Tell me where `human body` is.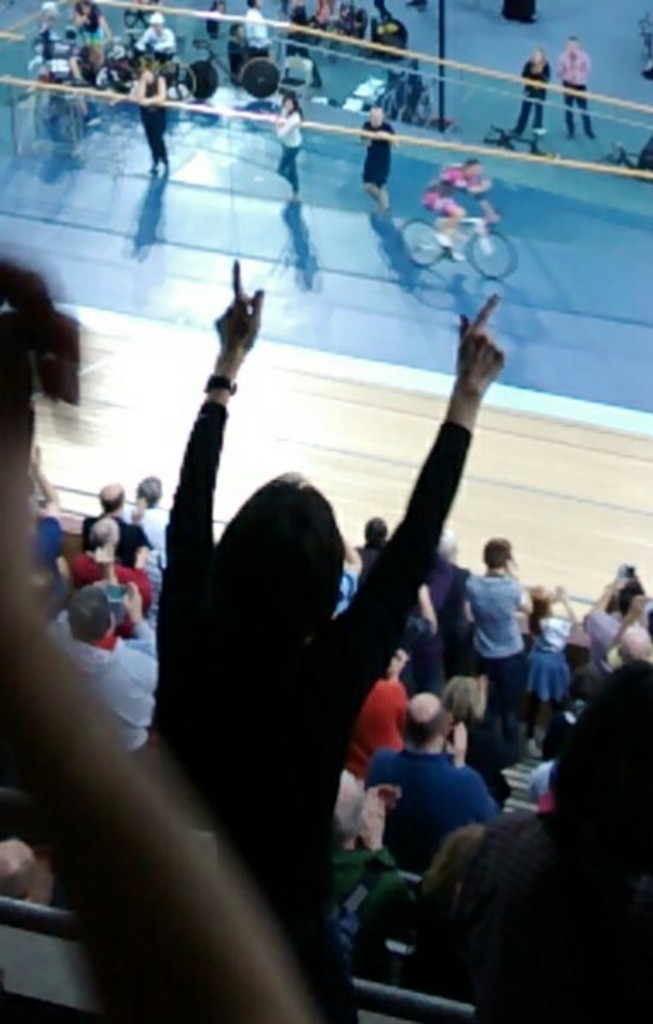
`human body` is at [left=248, top=10, right=275, bottom=56].
